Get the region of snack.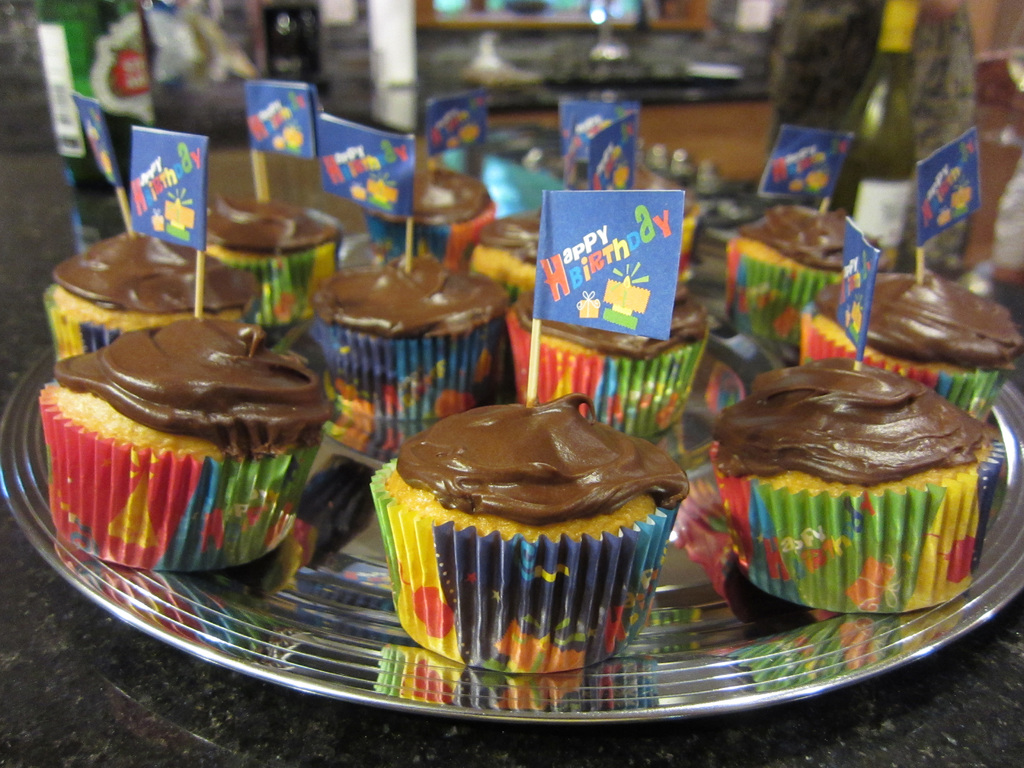
l=48, t=230, r=276, b=360.
